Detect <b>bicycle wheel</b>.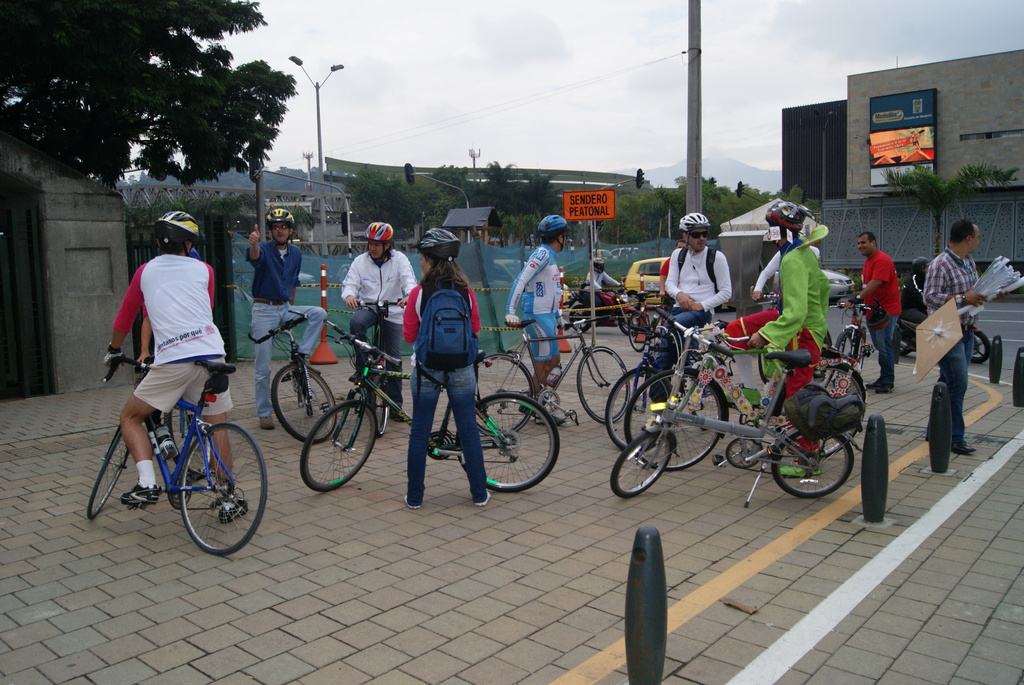
Detected at rect(804, 365, 862, 456).
